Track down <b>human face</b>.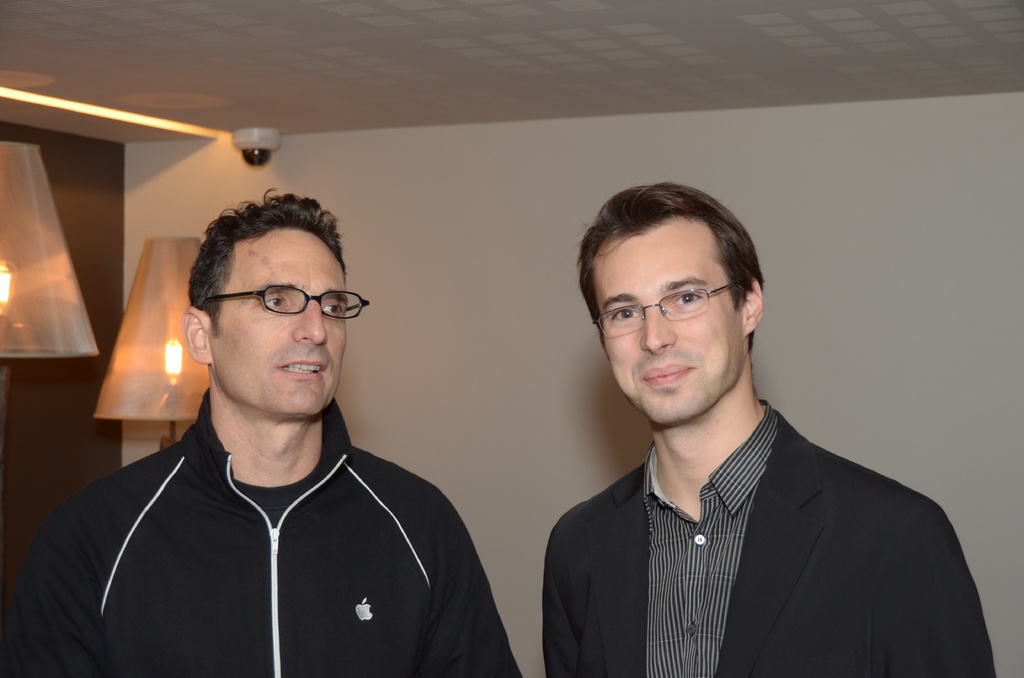
Tracked to [x1=211, y1=225, x2=350, y2=416].
